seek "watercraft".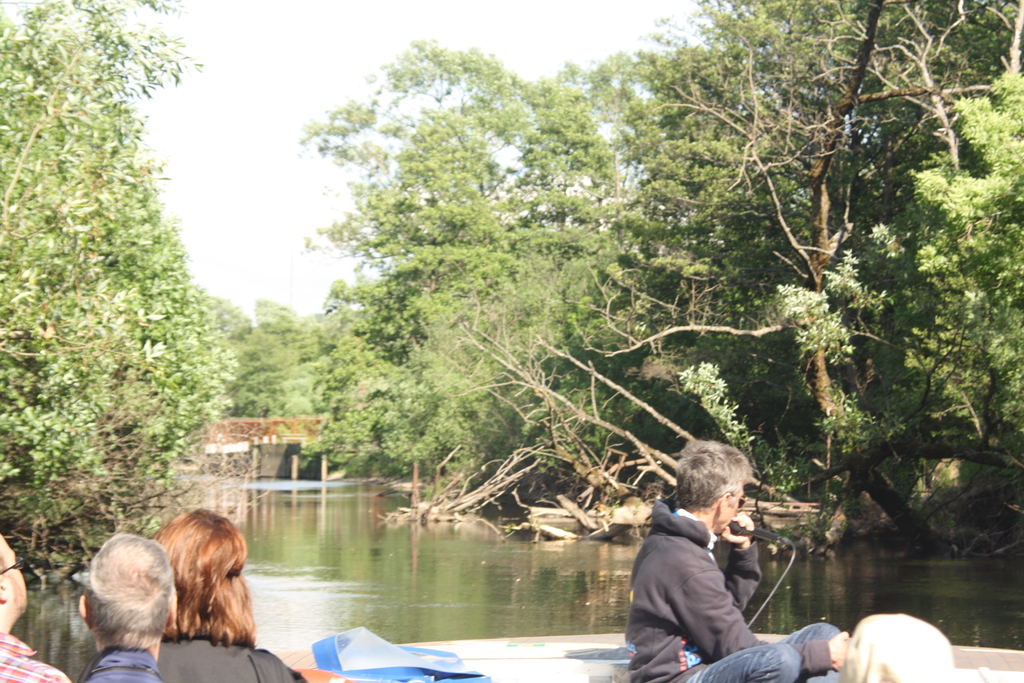
<box>276,632,1023,682</box>.
